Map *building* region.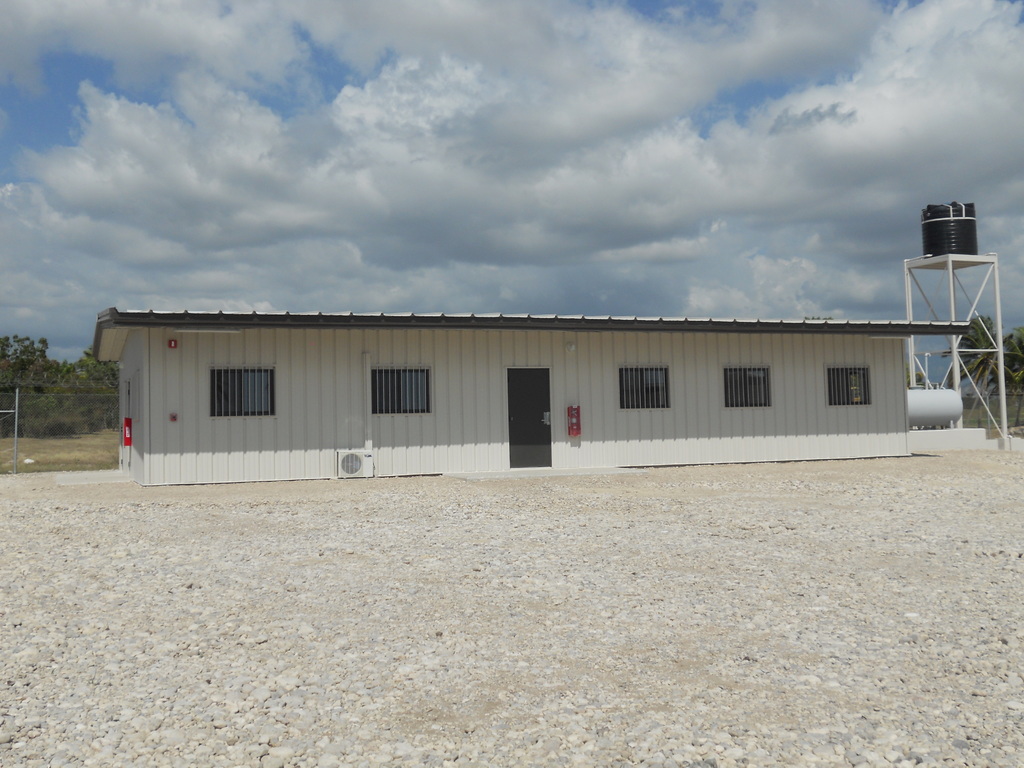
Mapped to x1=88, y1=308, x2=973, y2=490.
